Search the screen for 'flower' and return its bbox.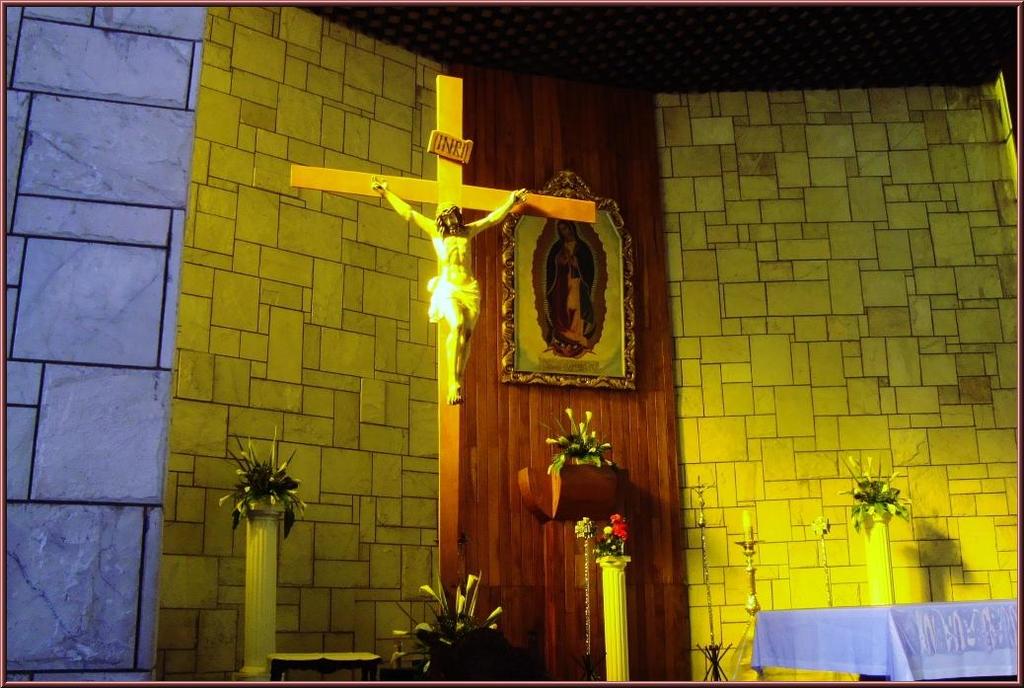
Found: (455,591,464,614).
